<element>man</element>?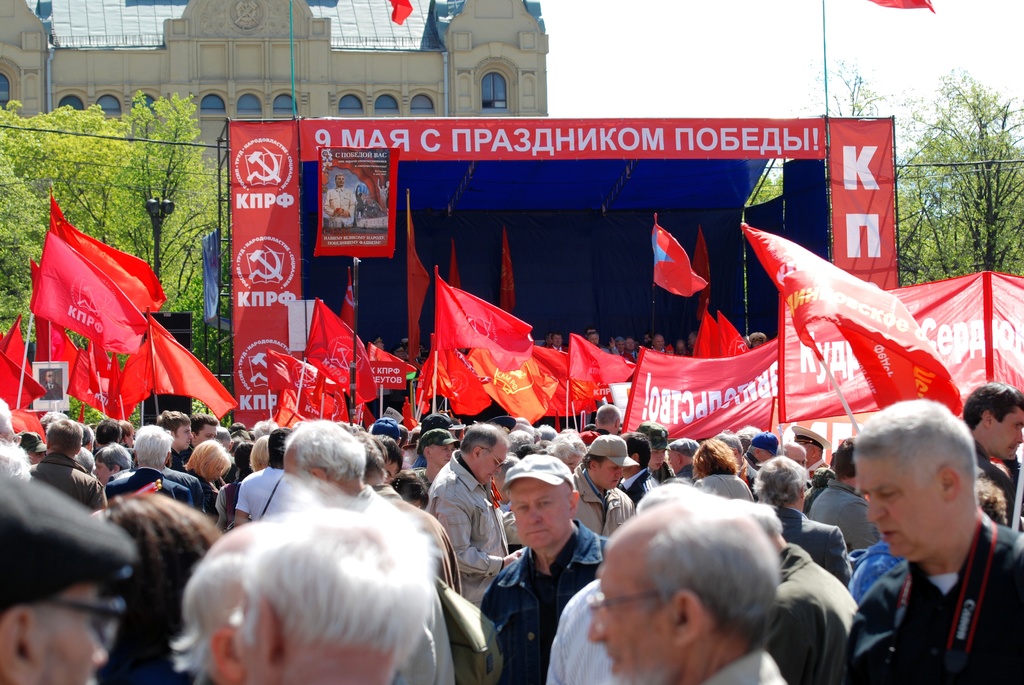
474/455/614/684
